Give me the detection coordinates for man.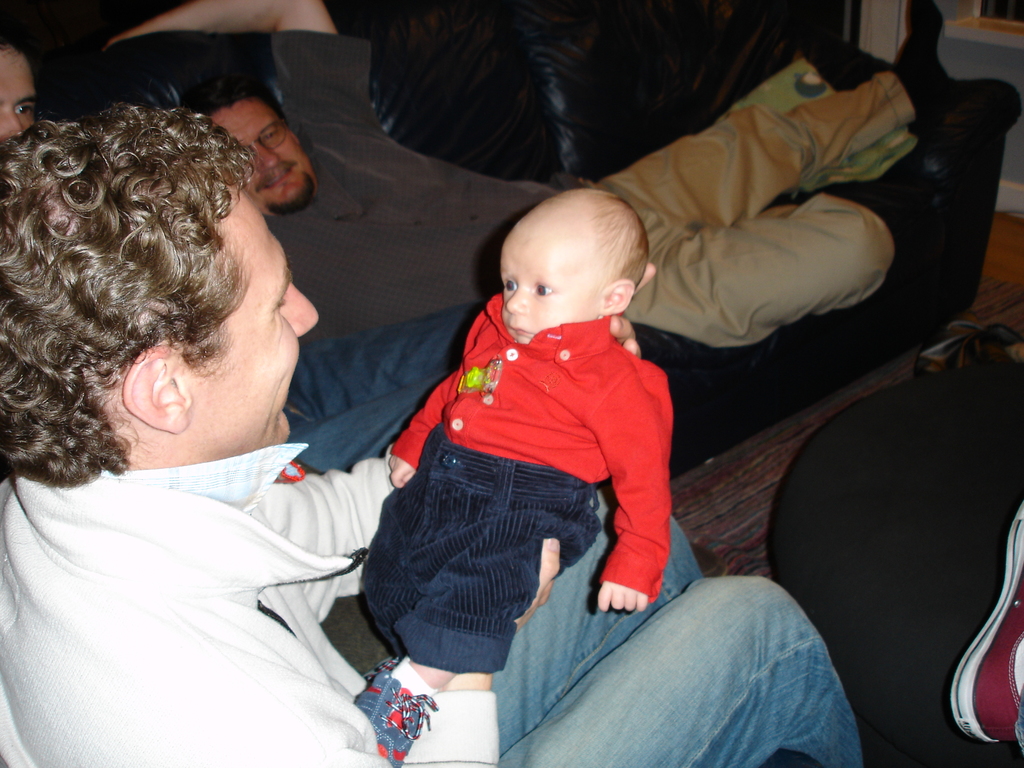
l=0, t=33, r=510, b=486.
